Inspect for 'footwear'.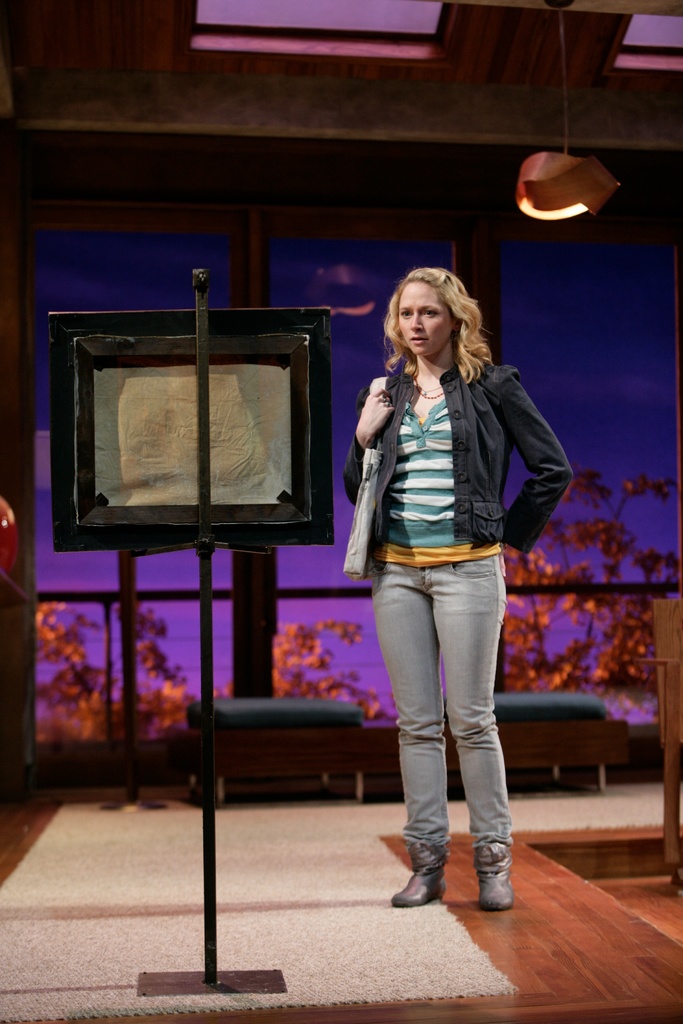
Inspection: crop(400, 847, 448, 905).
